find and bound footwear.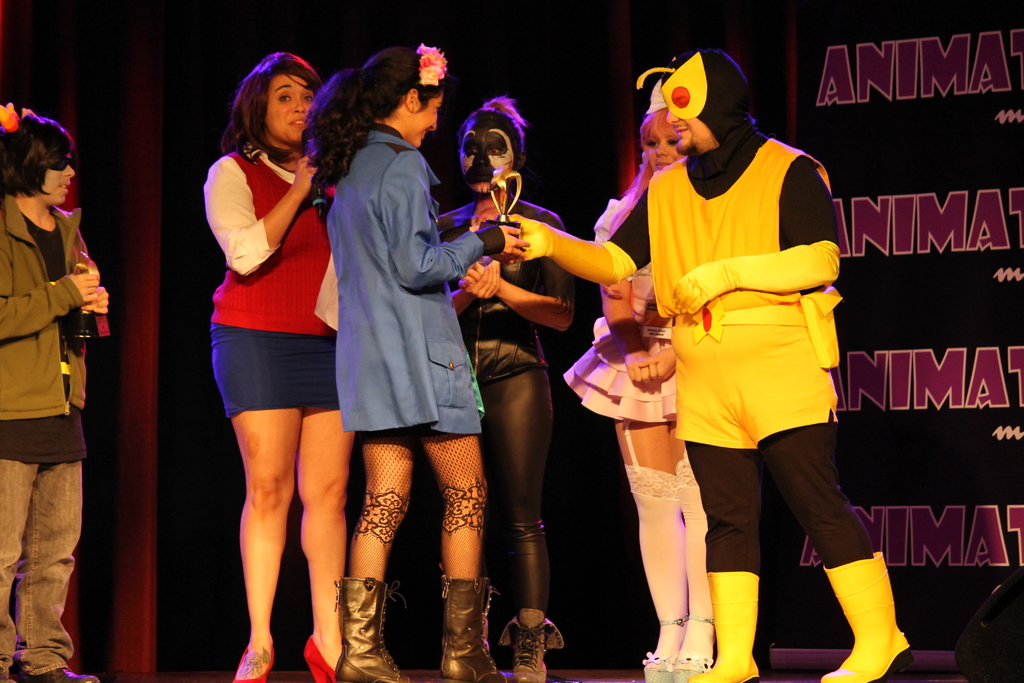
Bound: x1=230 y1=633 x2=279 y2=682.
